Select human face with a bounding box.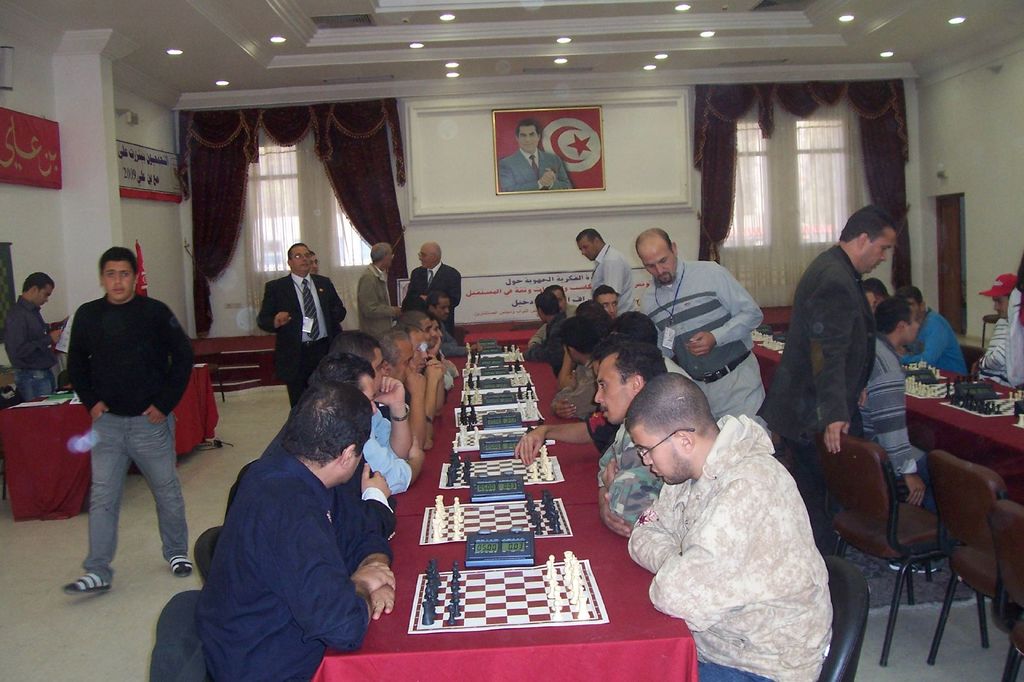
579 241 593 260.
